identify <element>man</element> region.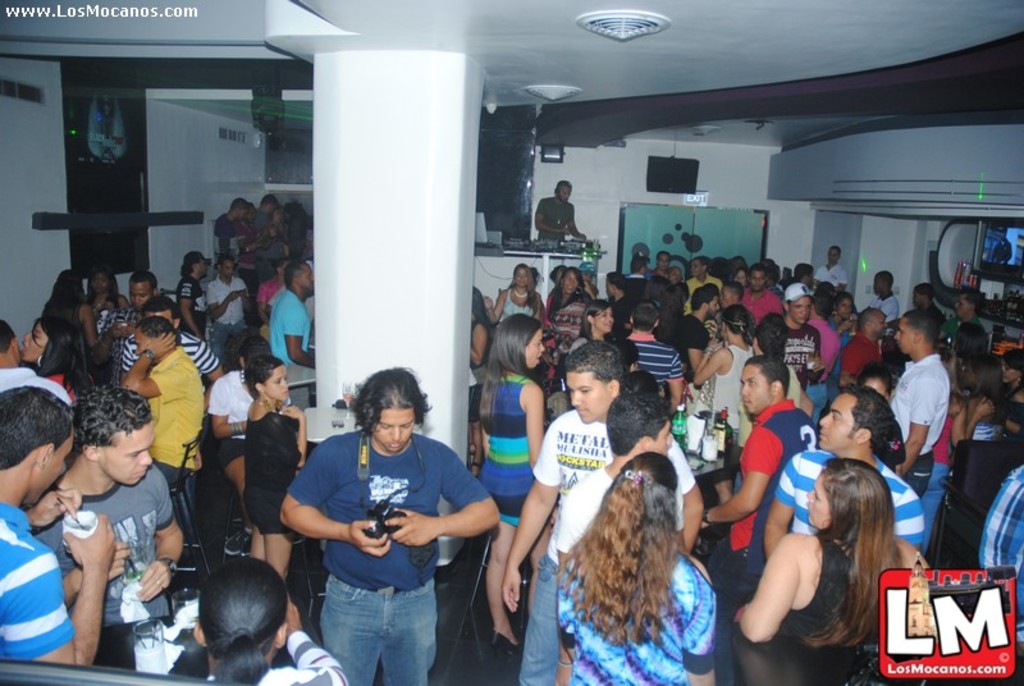
Region: [x1=689, y1=259, x2=727, y2=297].
